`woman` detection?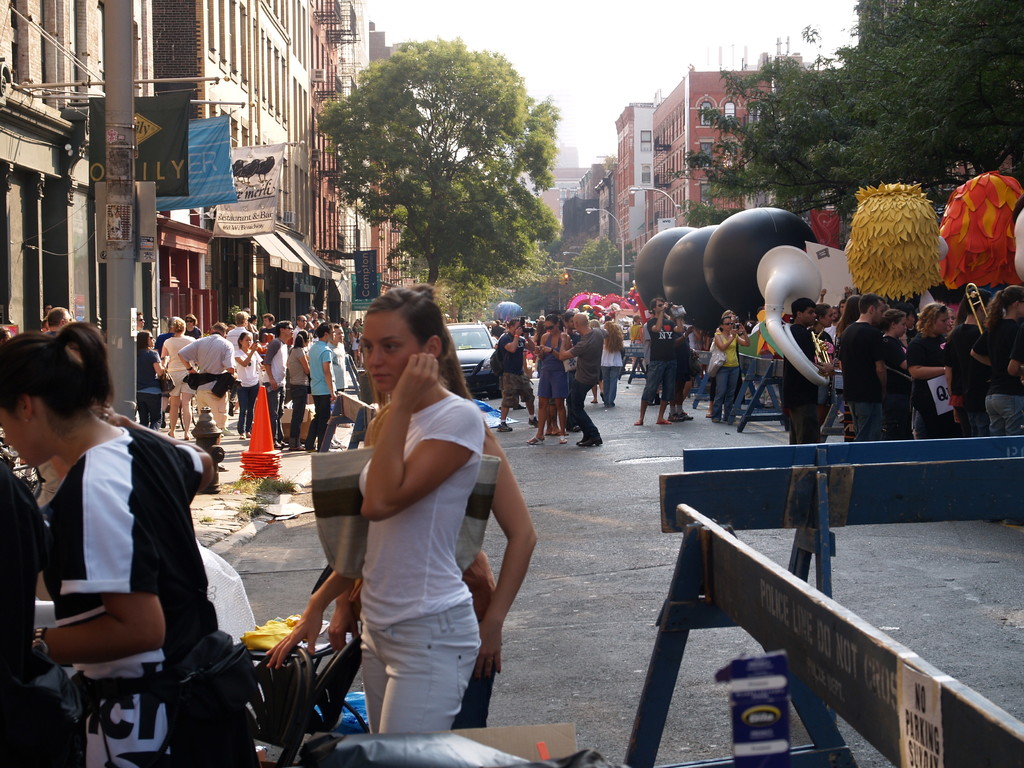
[x1=231, y1=333, x2=266, y2=436]
